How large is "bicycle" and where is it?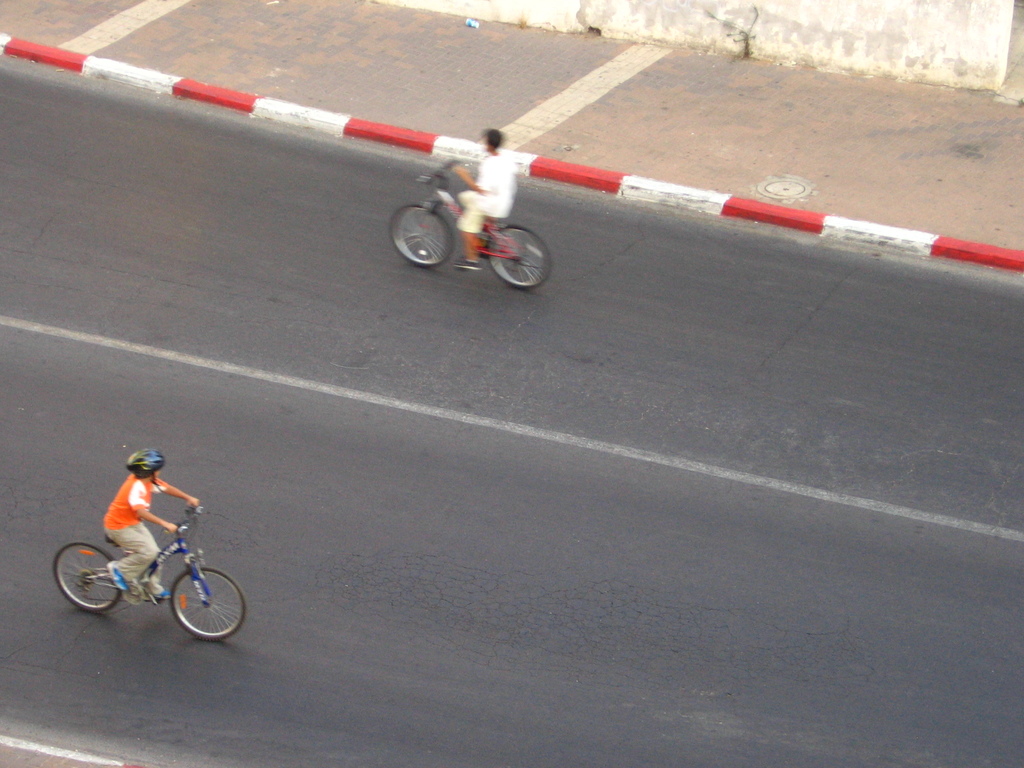
Bounding box: l=389, t=161, r=552, b=290.
